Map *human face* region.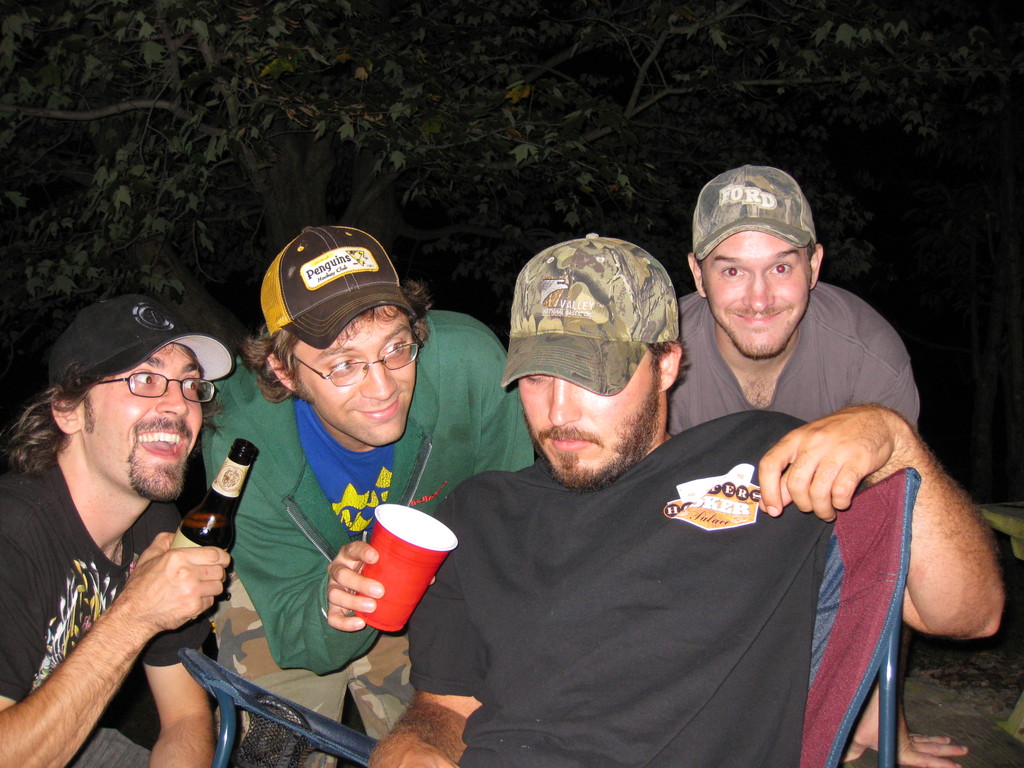
Mapped to (700, 225, 808, 358).
